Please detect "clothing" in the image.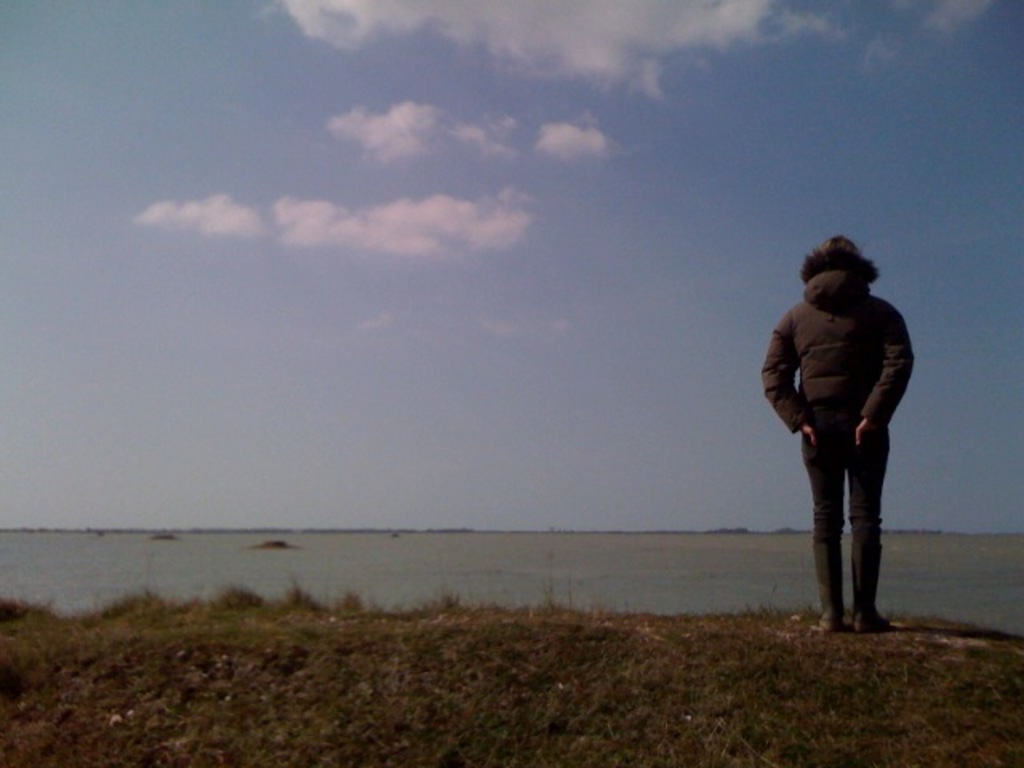
762/240/915/616.
